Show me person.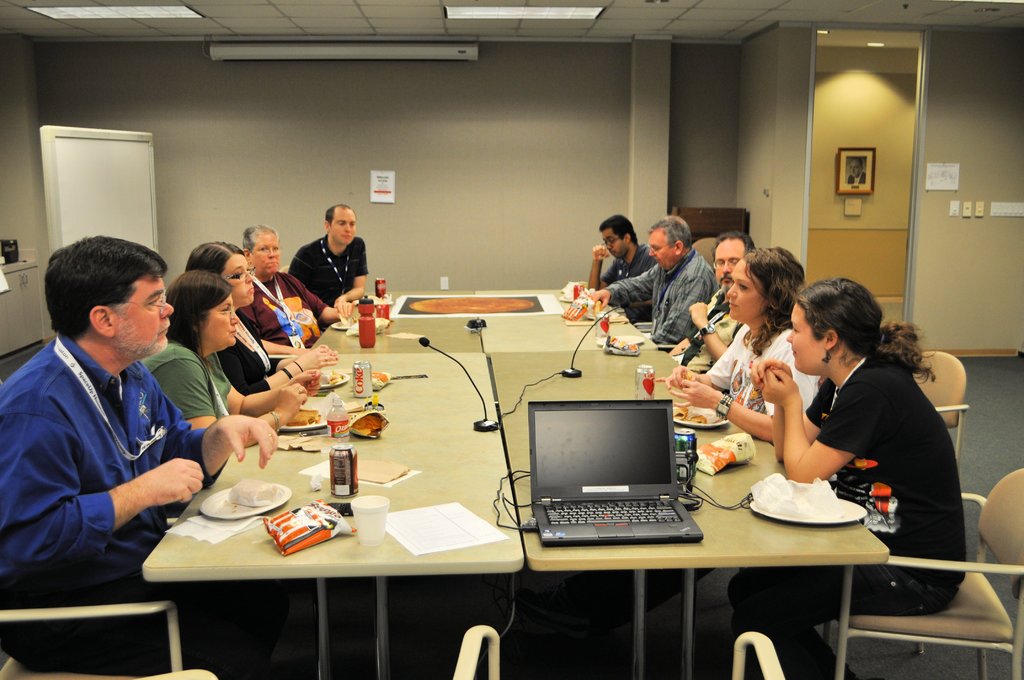
person is here: l=800, t=266, r=985, b=608.
